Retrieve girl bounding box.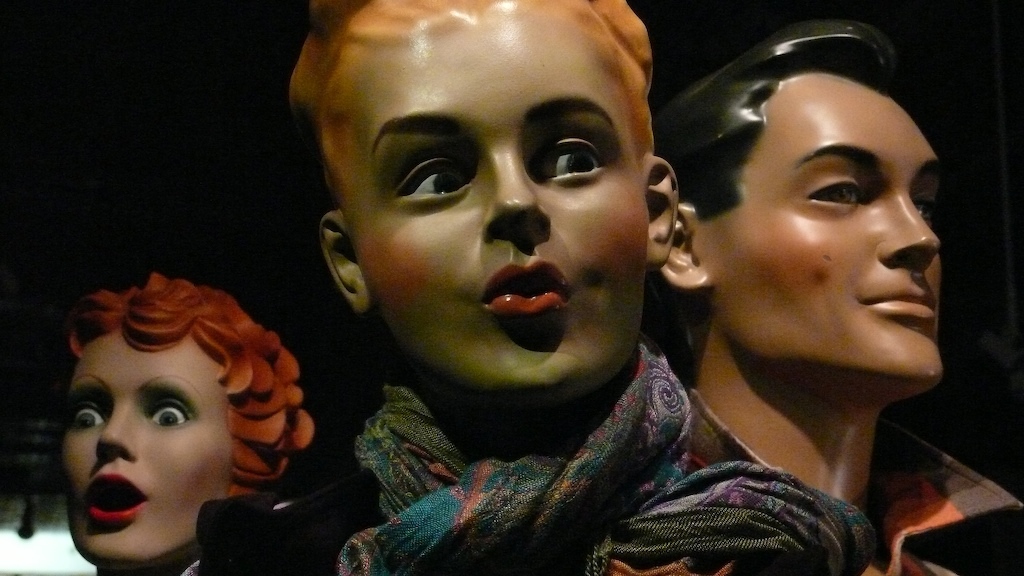
Bounding box: region(51, 272, 315, 575).
